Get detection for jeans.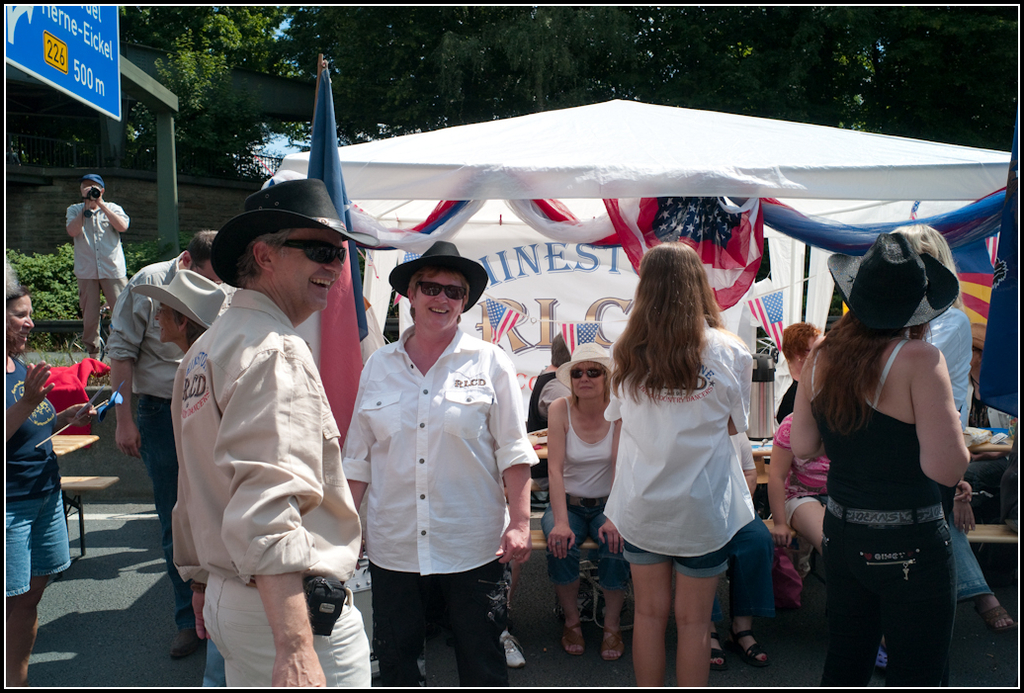
Detection: 944,511,995,607.
